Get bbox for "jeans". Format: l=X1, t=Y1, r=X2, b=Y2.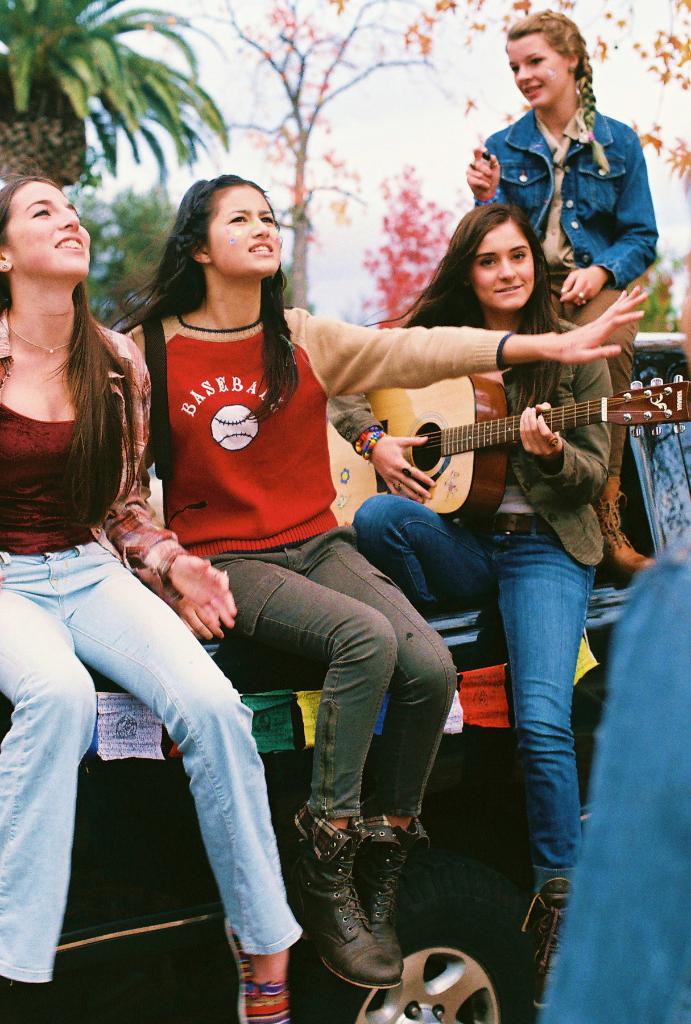
l=561, t=299, r=642, b=470.
